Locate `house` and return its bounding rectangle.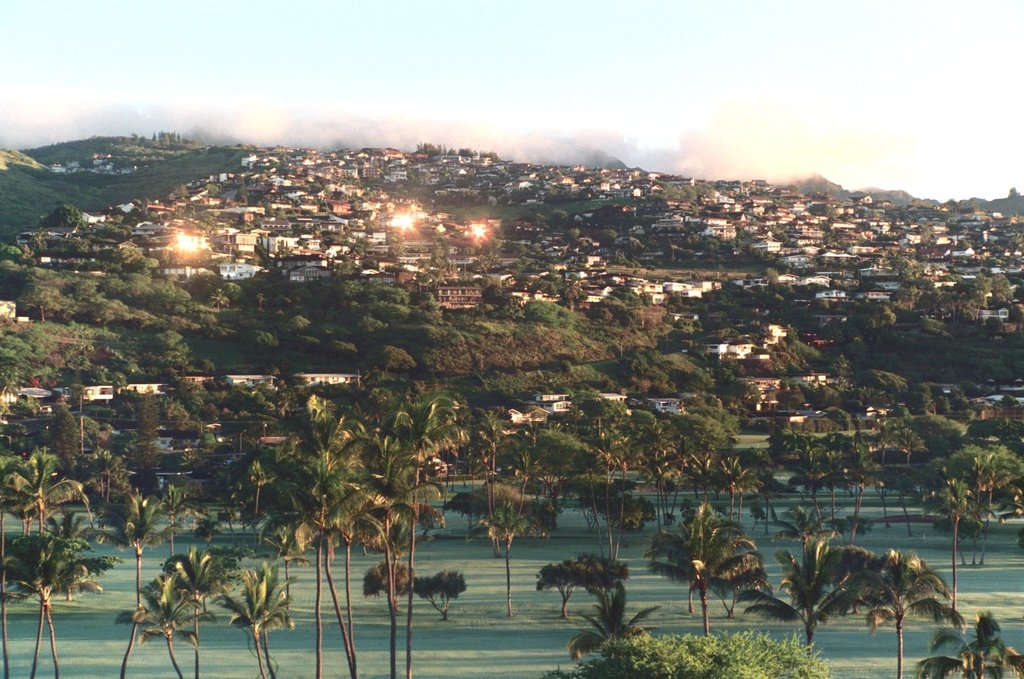
l=554, t=173, r=582, b=194.
